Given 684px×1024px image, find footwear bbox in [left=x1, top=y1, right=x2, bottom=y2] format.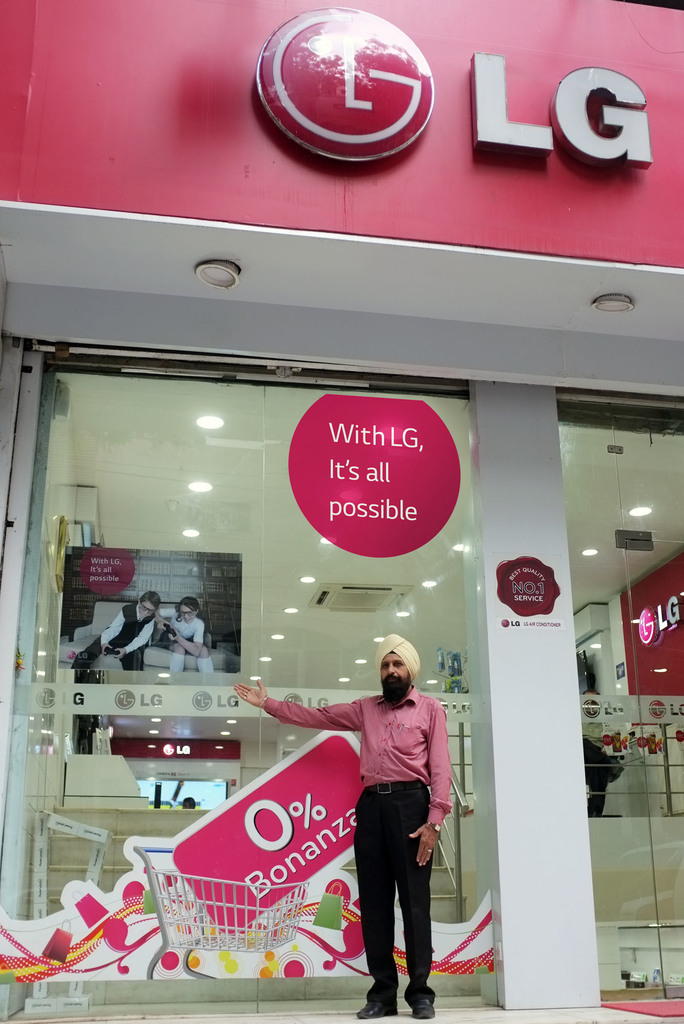
[left=356, top=986, right=398, bottom=1020].
